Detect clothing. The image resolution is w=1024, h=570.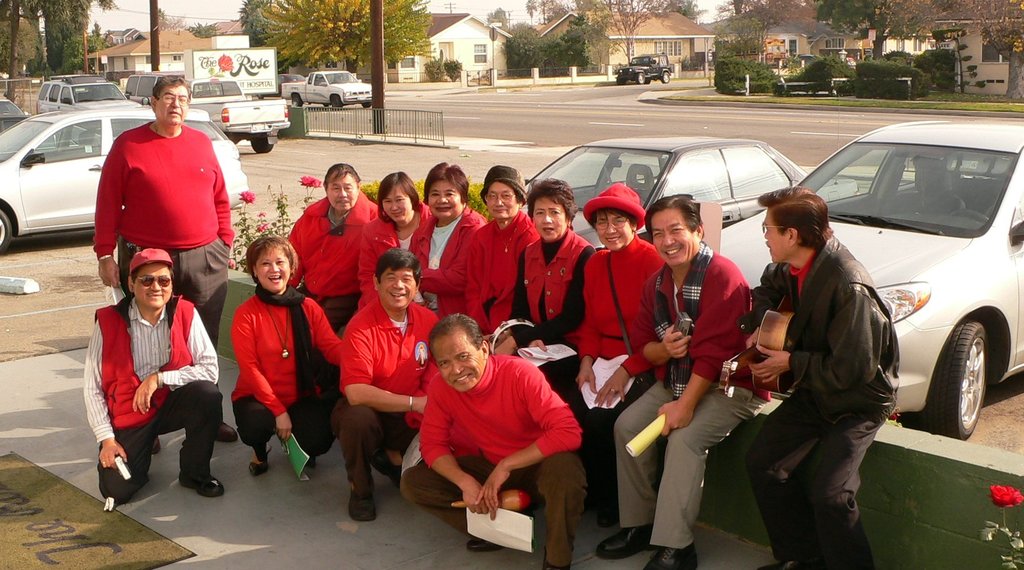
left=505, top=223, right=593, bottom=402.
